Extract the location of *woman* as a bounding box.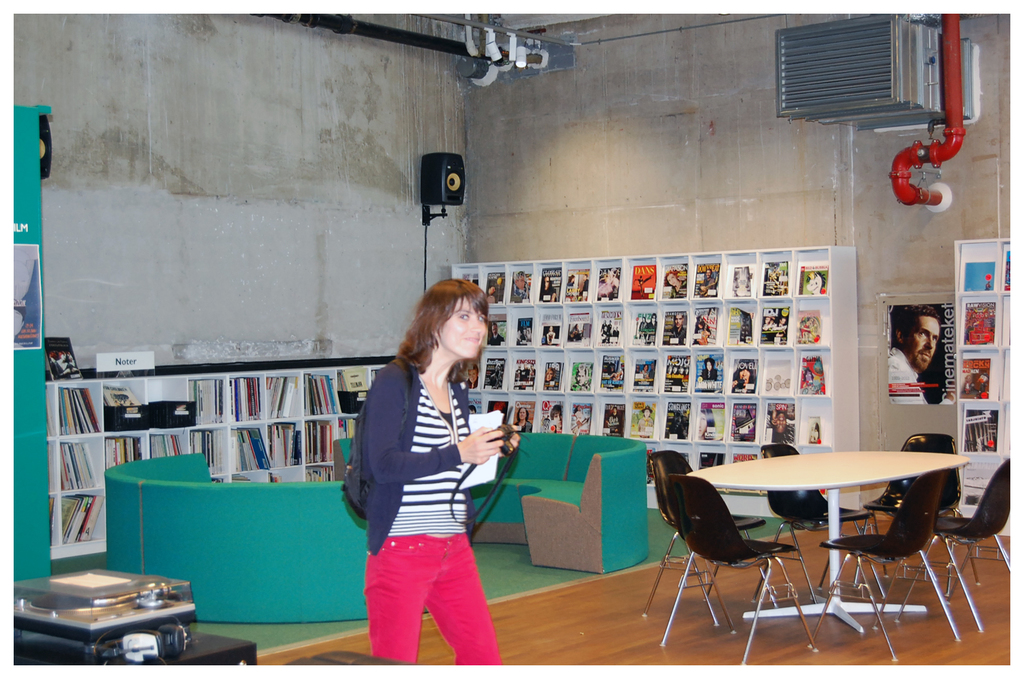
crop(539, 274, 558, 302).
